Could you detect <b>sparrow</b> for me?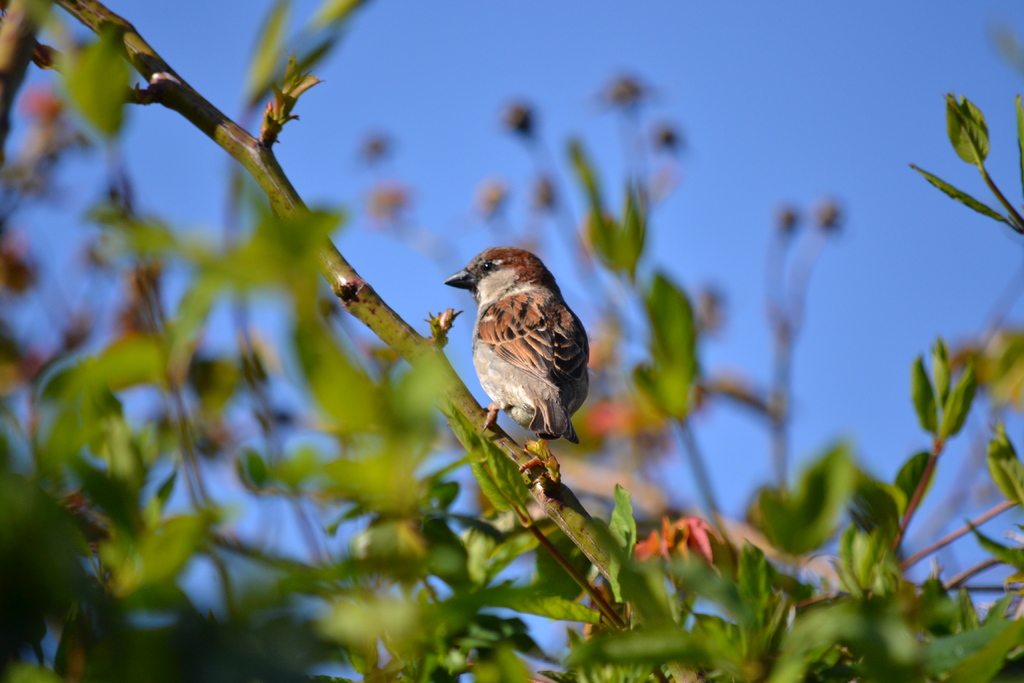
Detection result: select_region(442, 241, 596, 441).
